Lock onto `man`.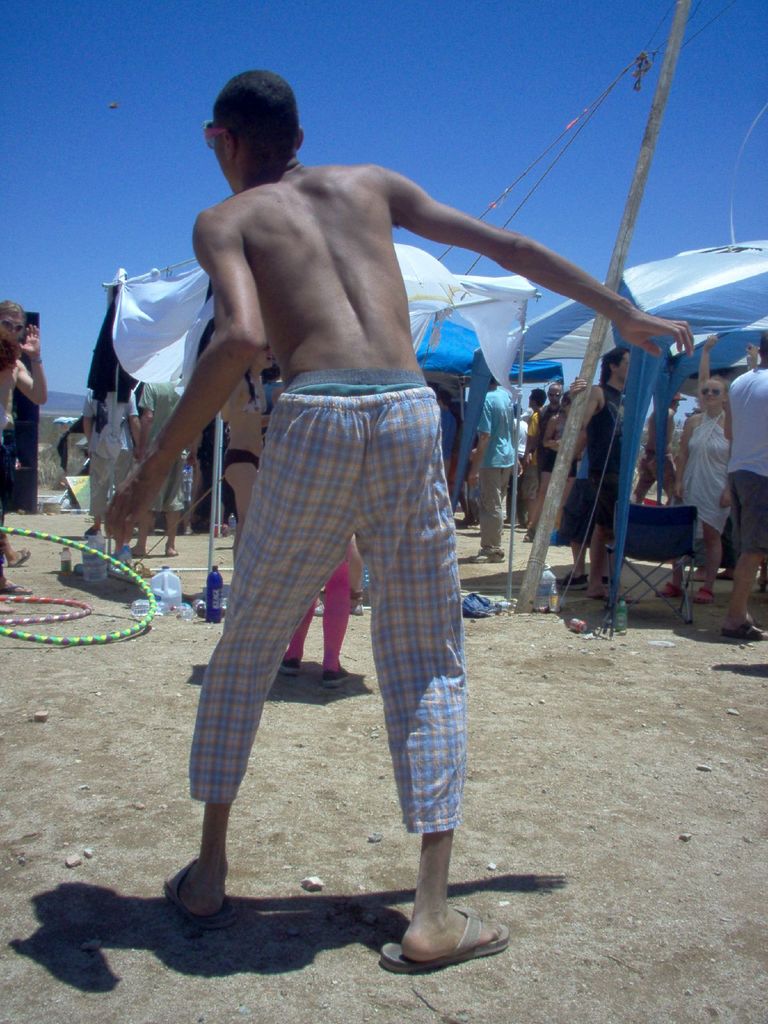
Locked: bbox(148, 80, 577, 957).
